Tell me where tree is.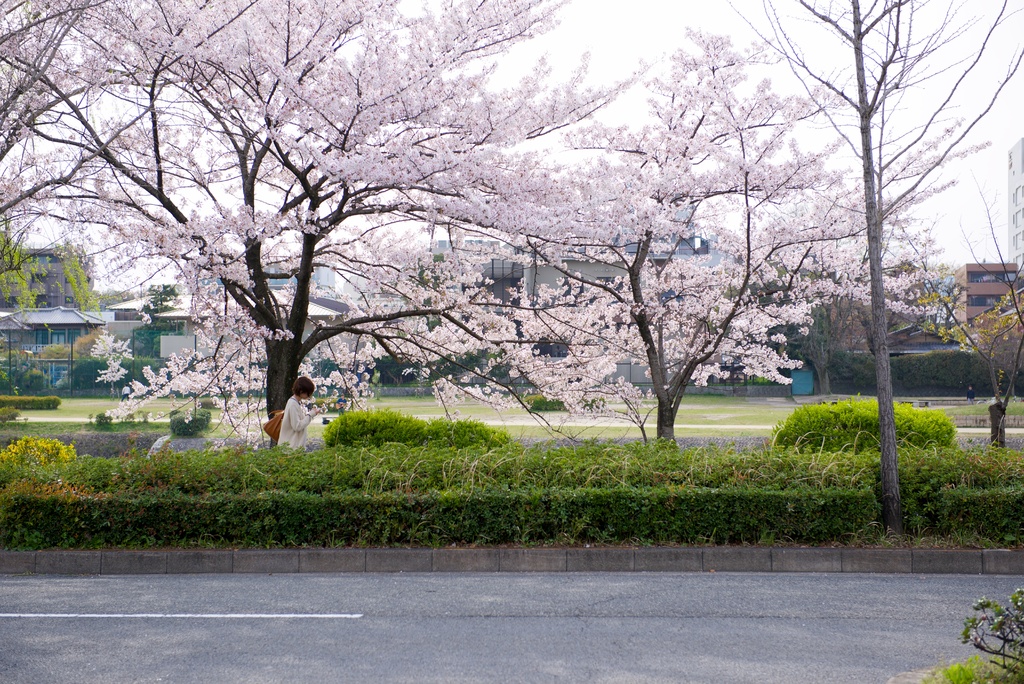
tree is at (x1=744, y1=224, x2=932, y2=405).
